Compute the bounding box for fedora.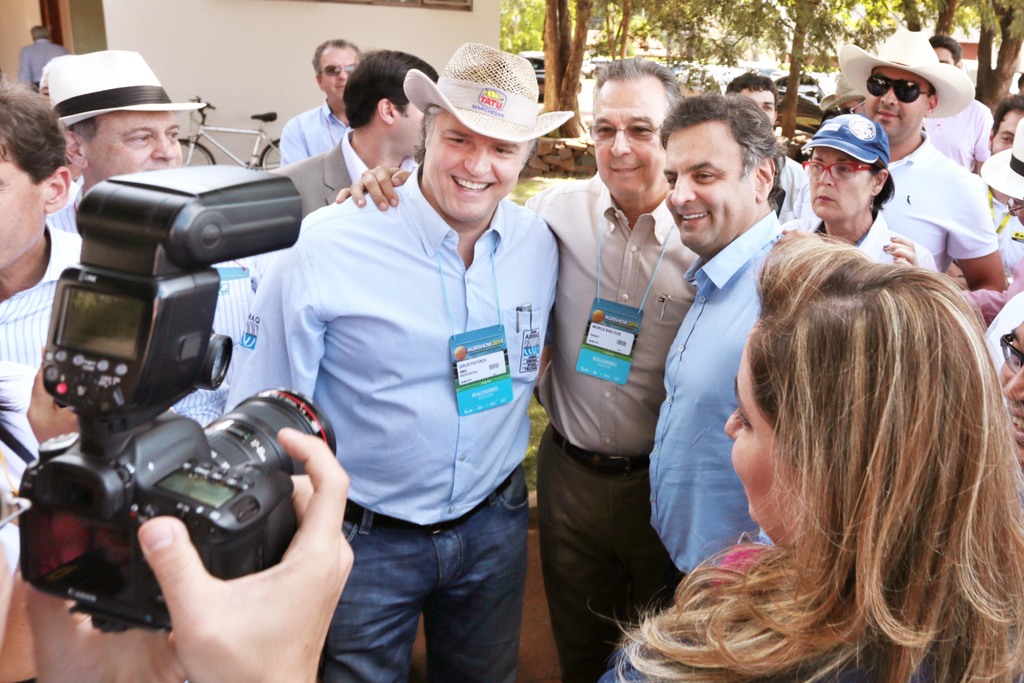
399, 38, 577, 139.
